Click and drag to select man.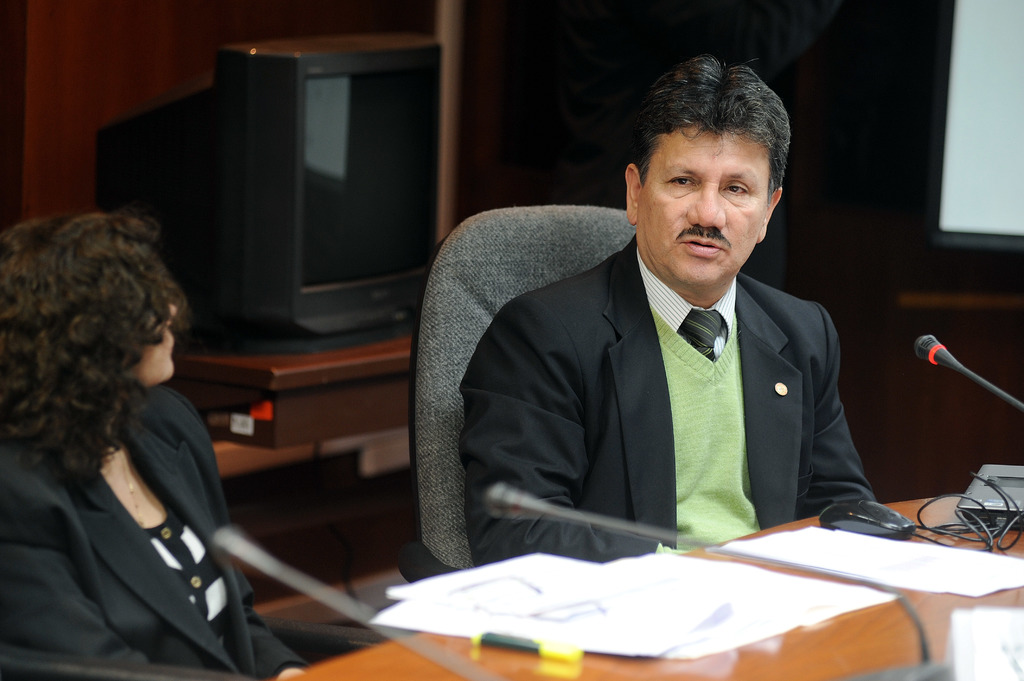
Selection: l=441, t=65, r=894, b=574.
